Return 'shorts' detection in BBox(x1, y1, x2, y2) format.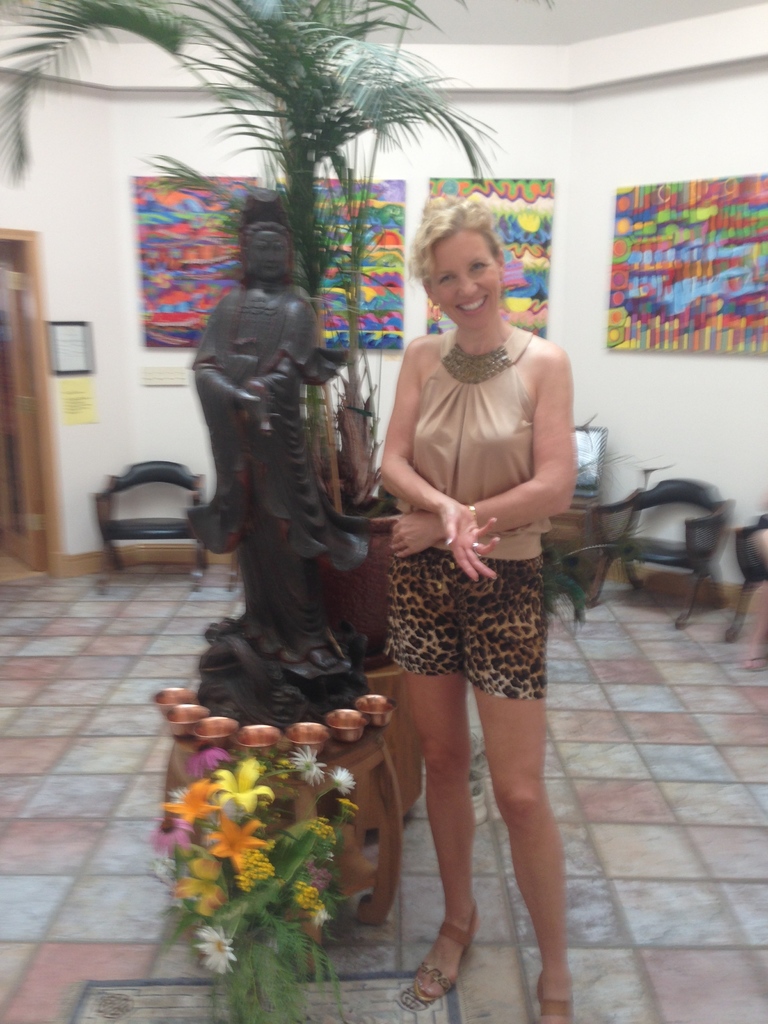
BBox(382, 562, 569, 693).
